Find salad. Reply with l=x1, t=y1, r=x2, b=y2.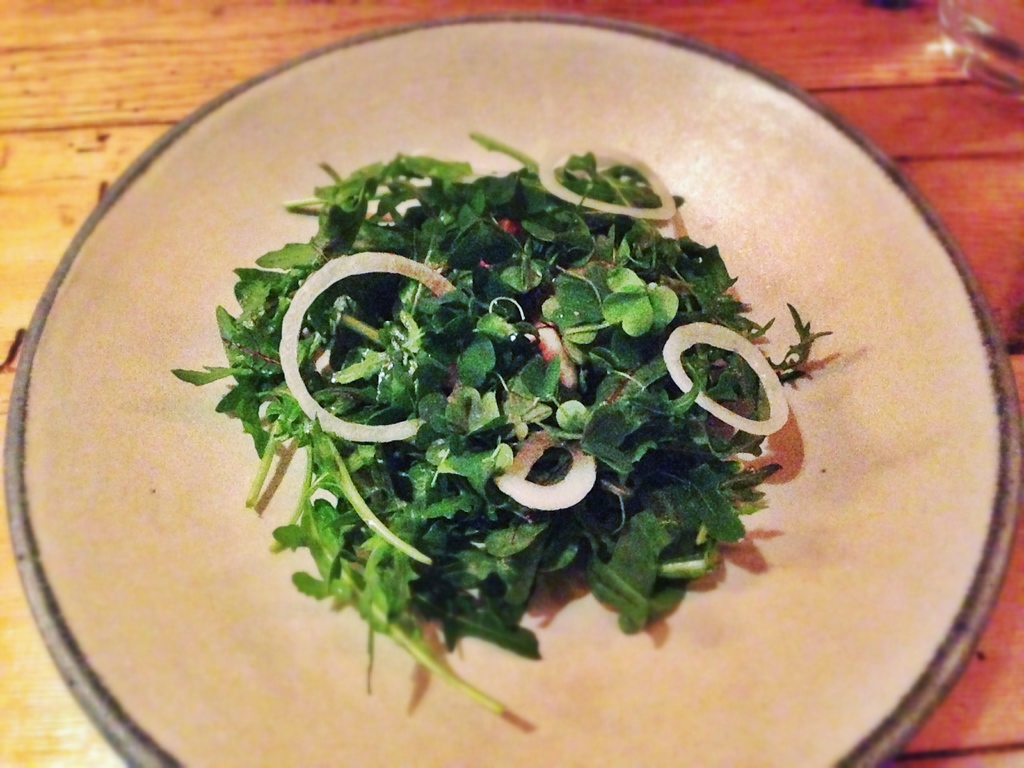
l=166, t=125, r=835, b=710.
